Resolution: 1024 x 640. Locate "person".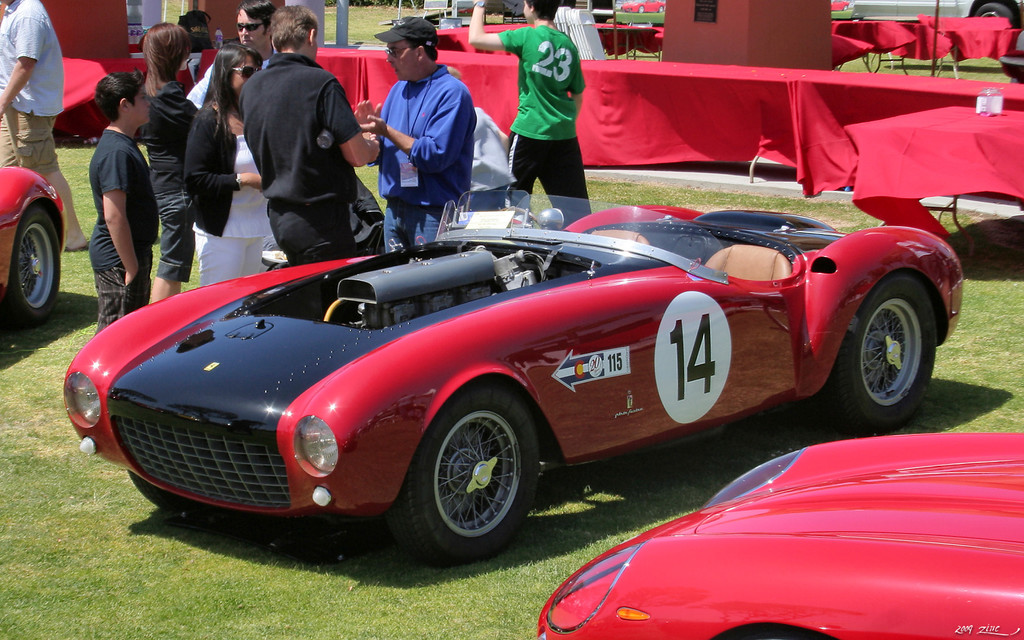
(left=141, top=20, right=191, bottom=303).
